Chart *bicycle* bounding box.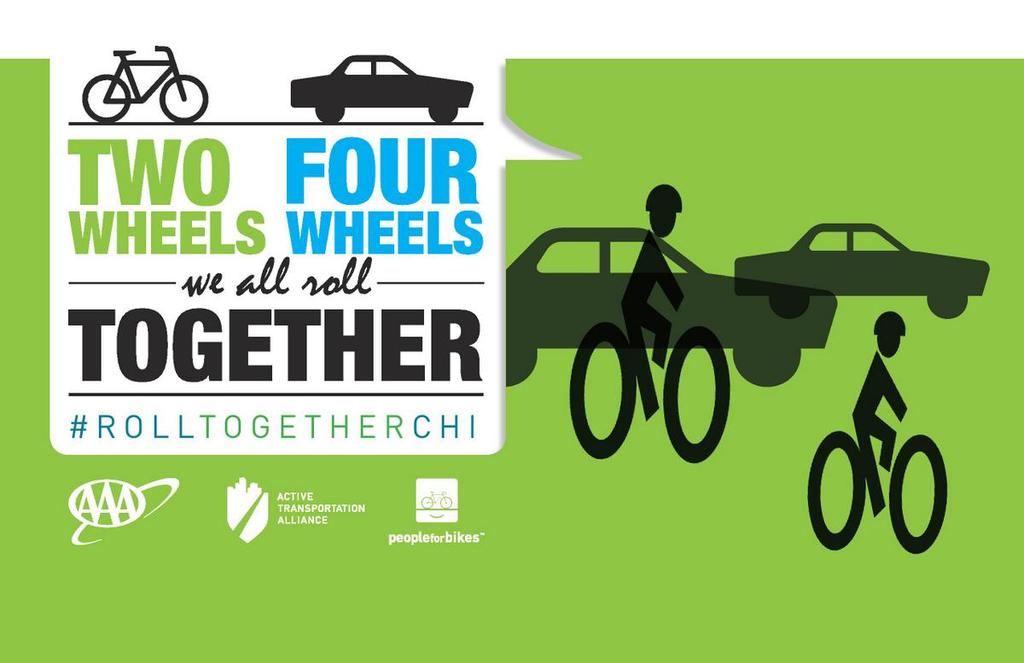
Charted: x1=83 y1=38 x2=207 y2=122.
